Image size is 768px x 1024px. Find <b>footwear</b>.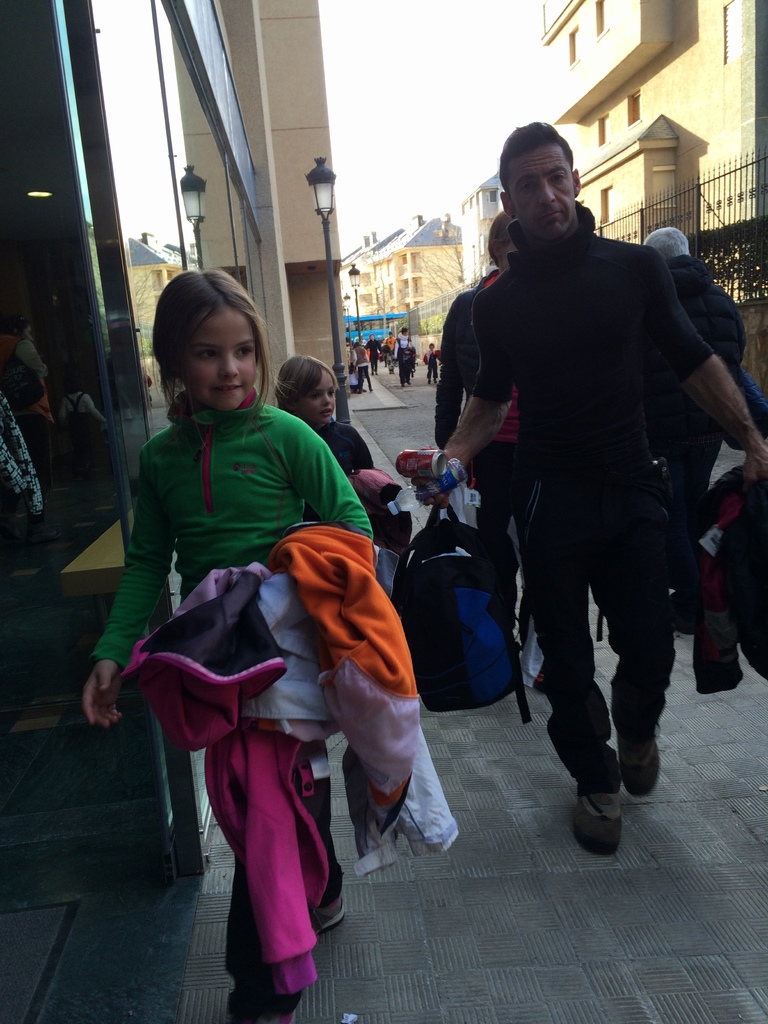
(left=571, top=787, right=625, bottom=863).
